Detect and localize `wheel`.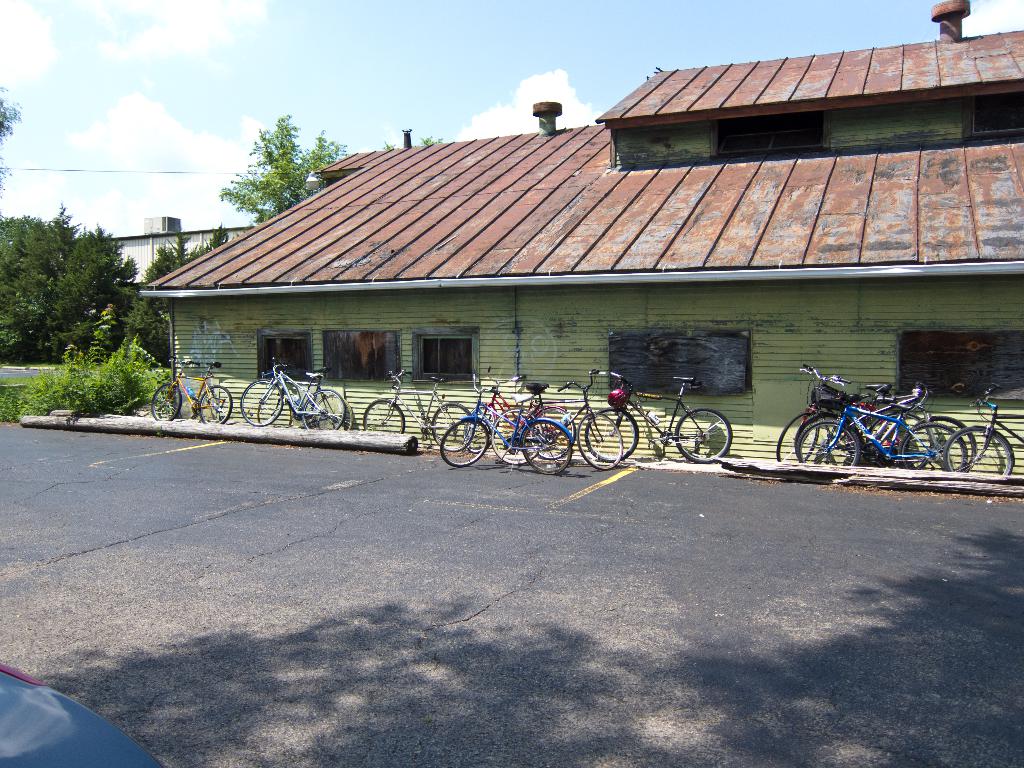
Localized at box(576, 404, 621, 467).
